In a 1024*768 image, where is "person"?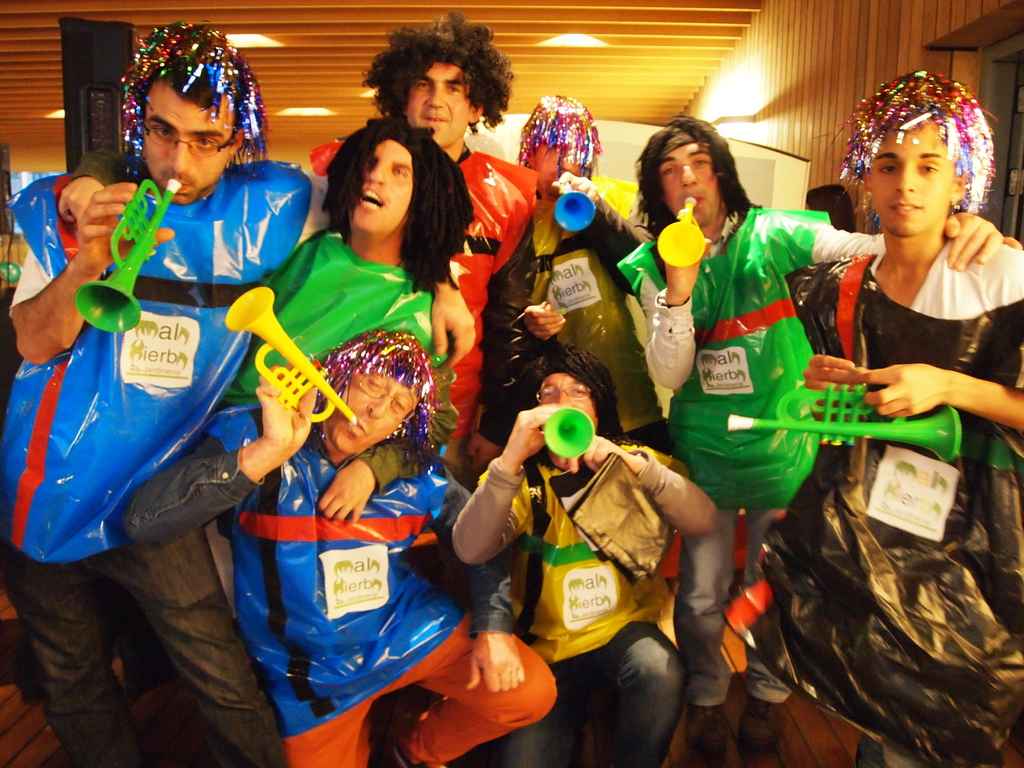
select_region(122, 330, 560, 767).
